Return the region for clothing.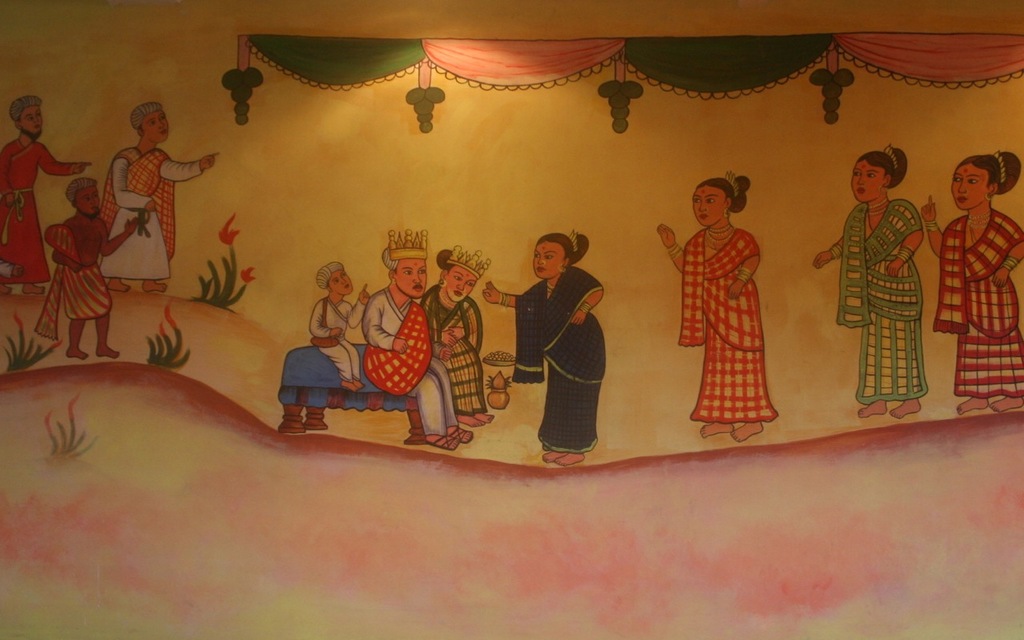
[x1=358, y1=286, x2=459, y2=442].
